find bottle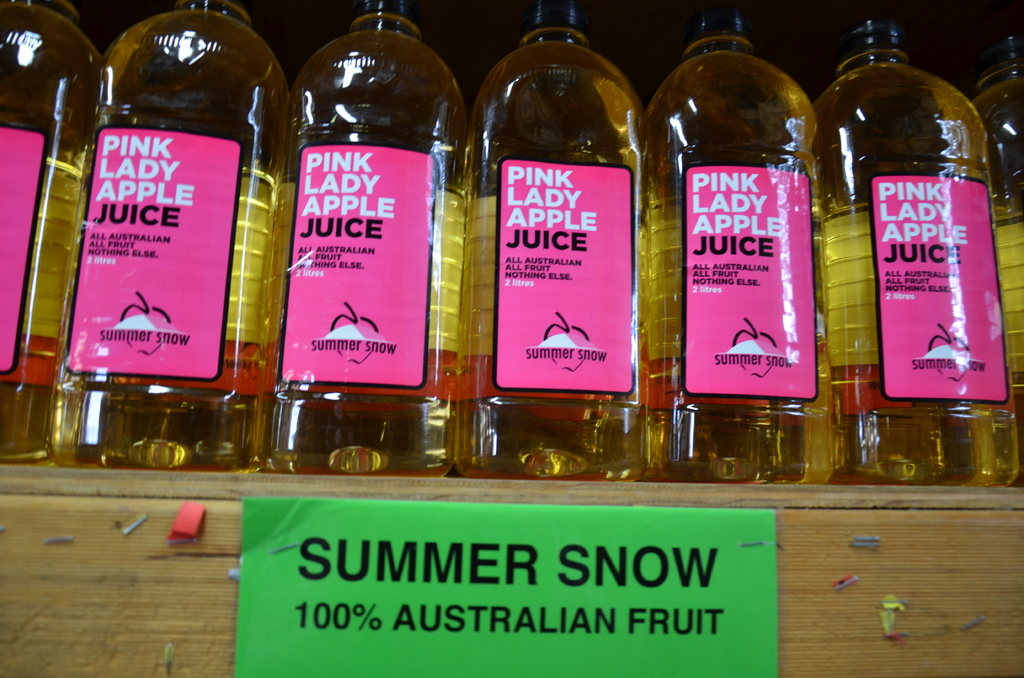
x1=972, y1=0, x2=1023, y2=229
